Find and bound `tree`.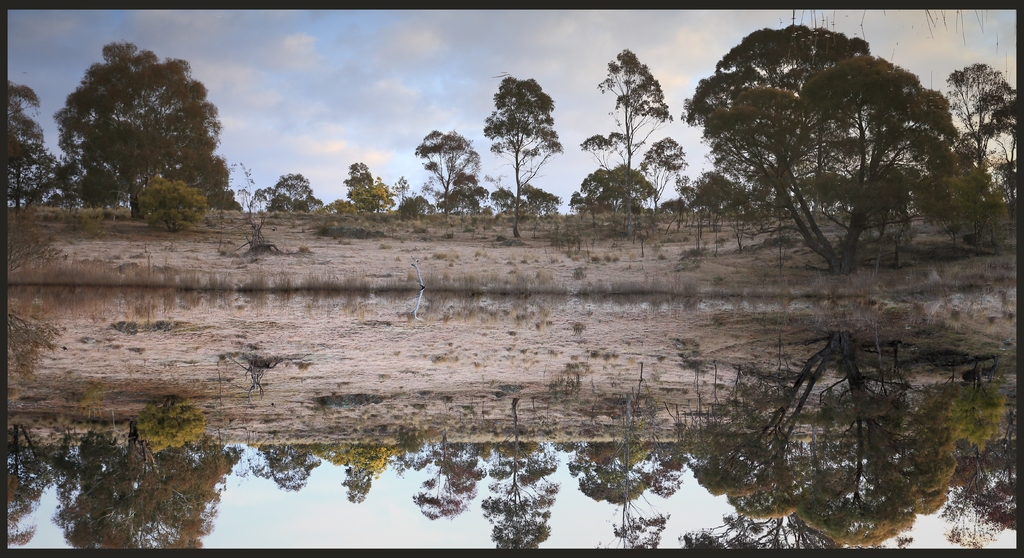
Bound: locate(400, 196, 446, 221).
